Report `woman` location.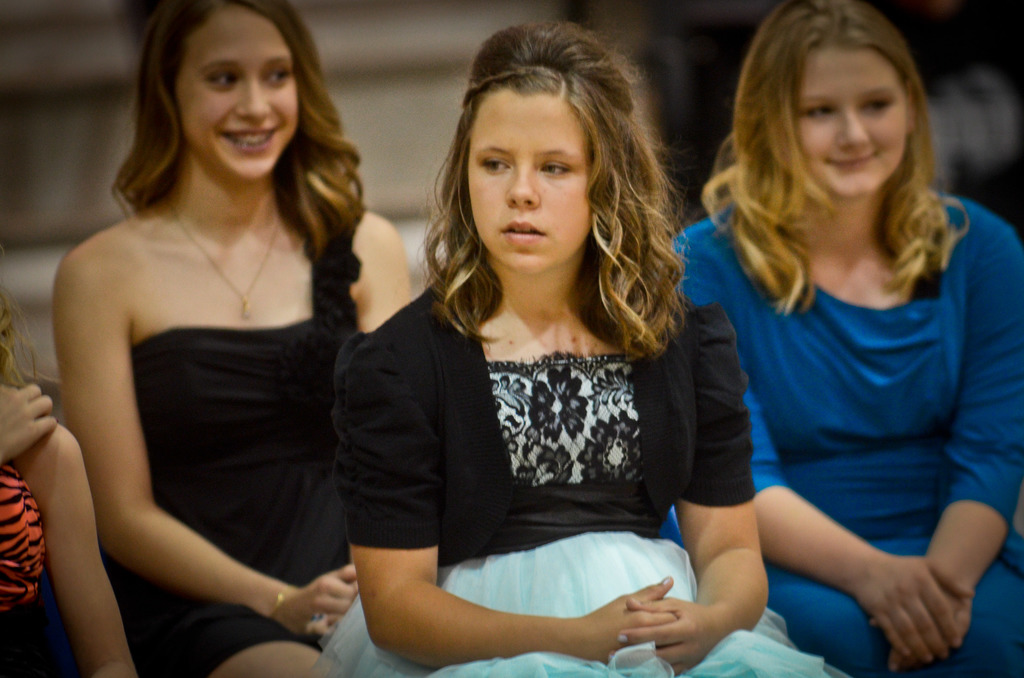
Report: crop(312, 20, 851, 677).
